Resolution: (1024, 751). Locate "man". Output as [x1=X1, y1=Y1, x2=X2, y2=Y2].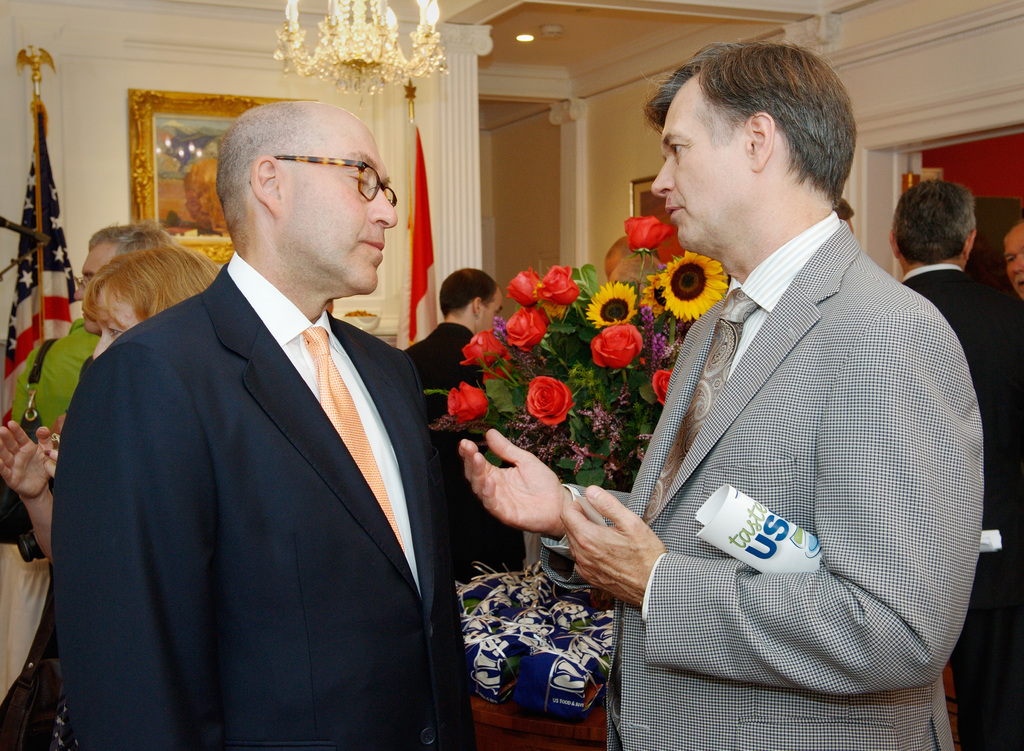
[x1=70, y1=223, x2=175, y2=426].
